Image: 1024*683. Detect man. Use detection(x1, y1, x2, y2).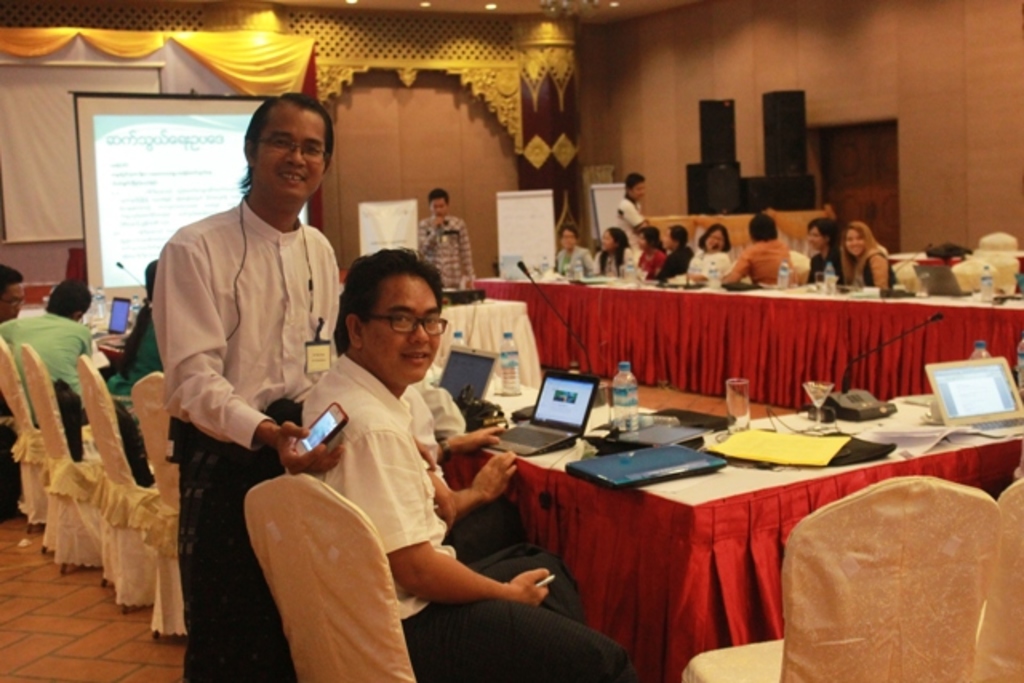
detection(296, 246, 646, 681).
